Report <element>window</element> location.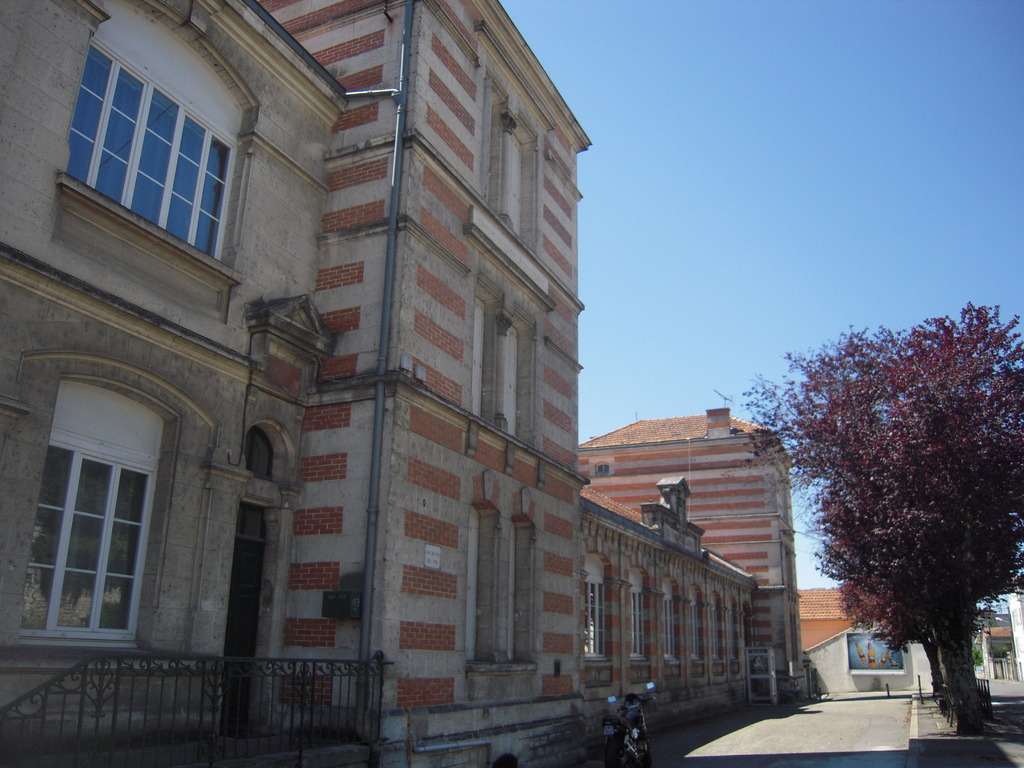
Report: [x1=595, y1=462, x2=608, y2=474].
